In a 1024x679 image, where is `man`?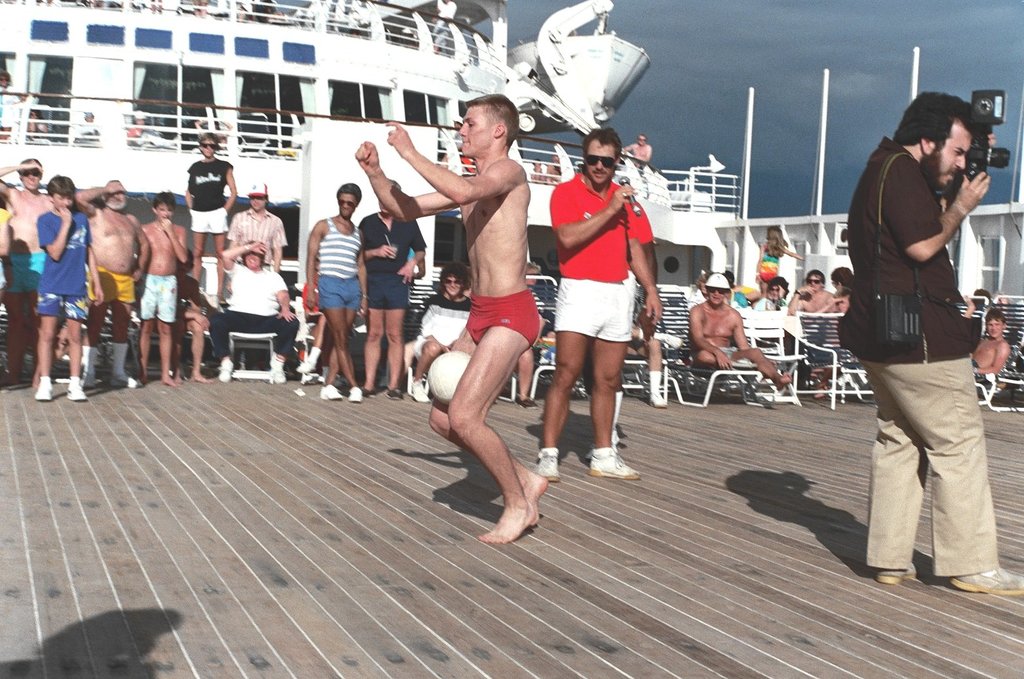
306:181:370:403.
